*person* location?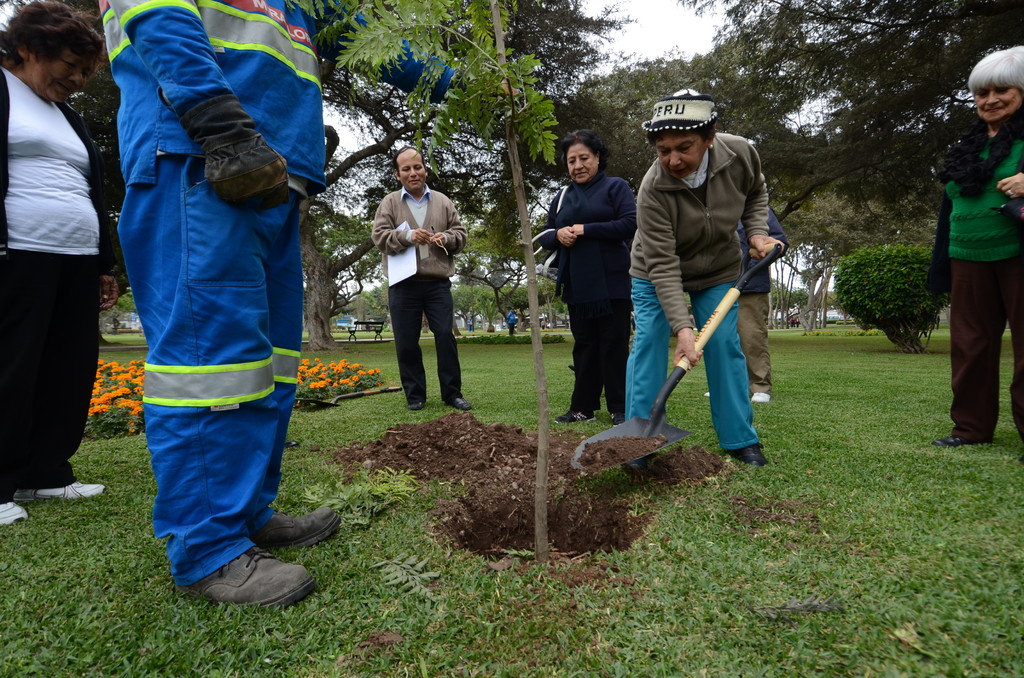
bbox(506, 312, 518, 339)
